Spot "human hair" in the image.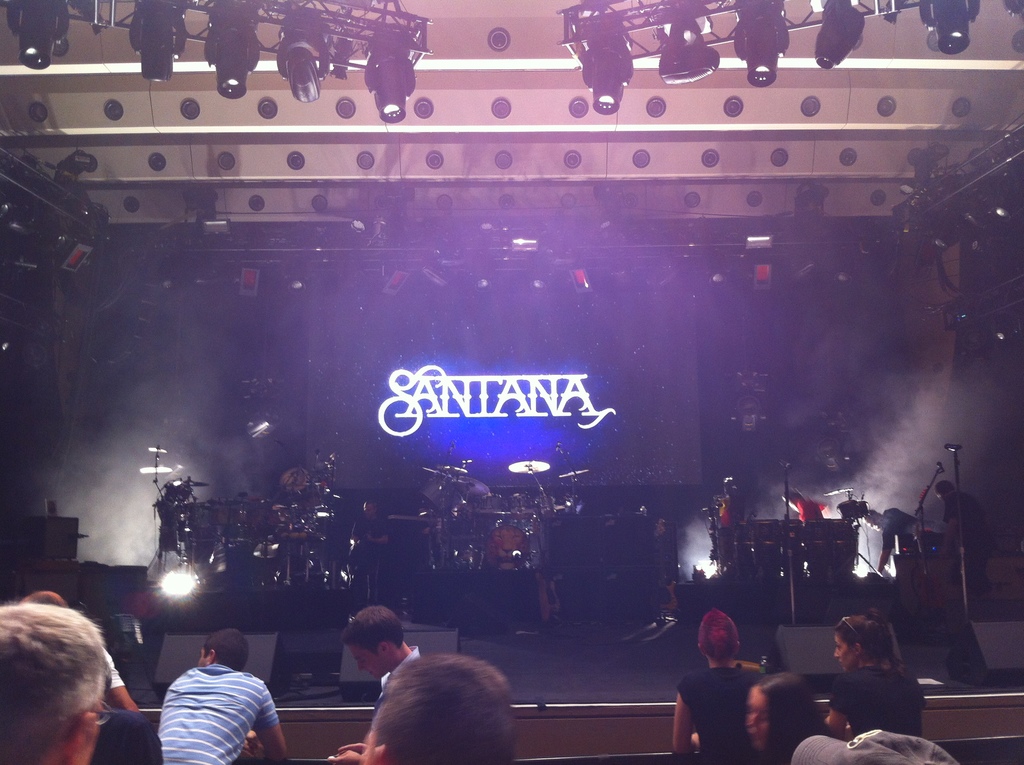
"human hair" found at x1=21, y1=590, x2=70, y2=609.
